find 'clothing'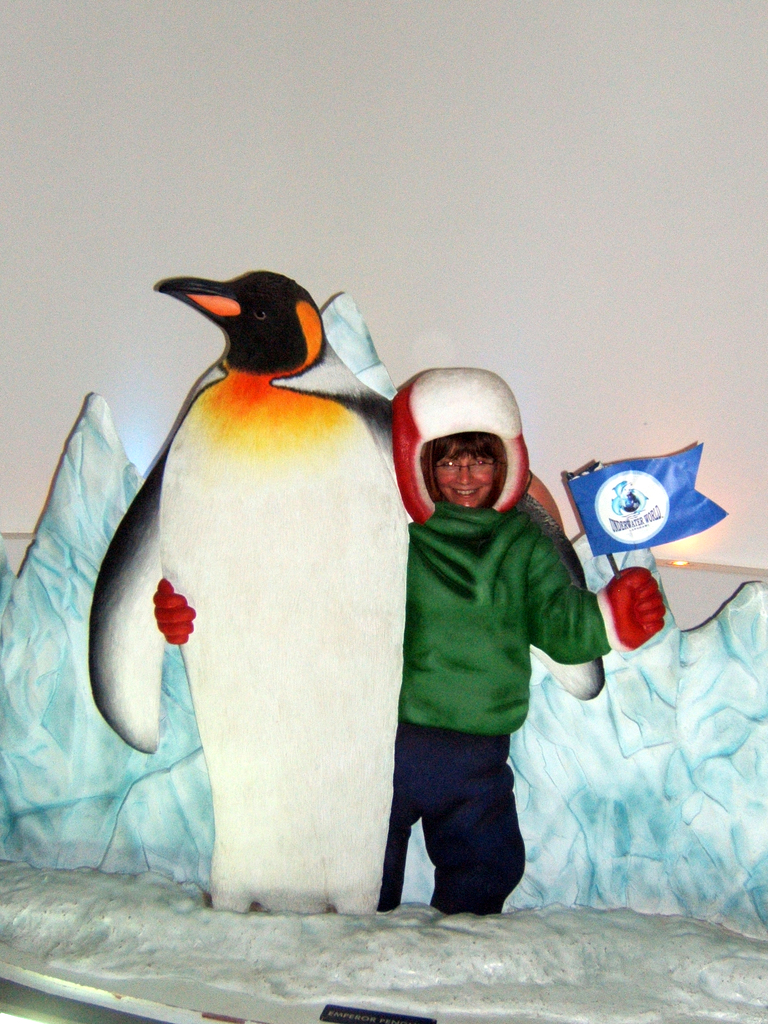
pyautogui.locateOnScreen(595, 563, 670, 657)
